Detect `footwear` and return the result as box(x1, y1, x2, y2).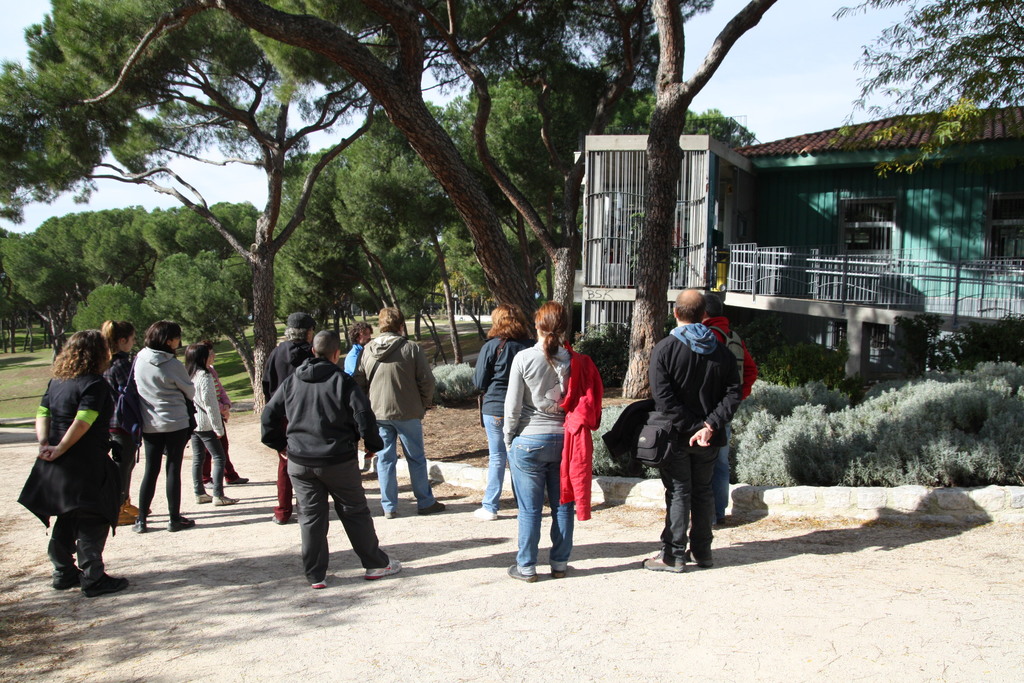
box(129, 517, 145, 532).
